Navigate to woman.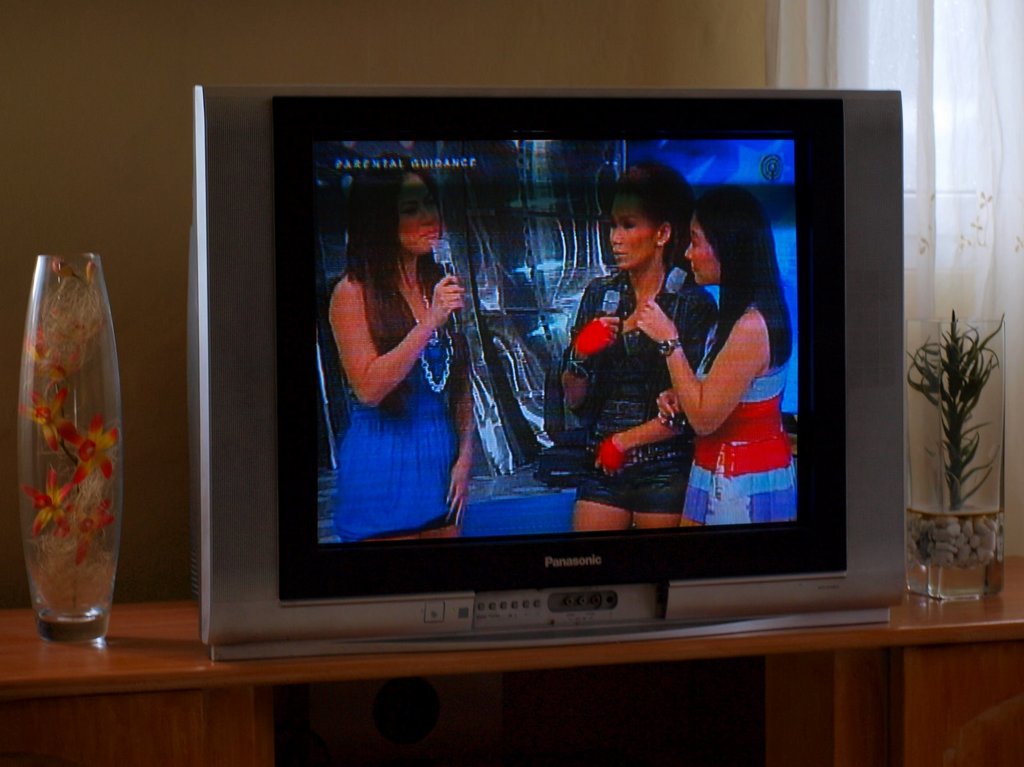
Navigation target: l=326, t=150, r=479, b=542.
